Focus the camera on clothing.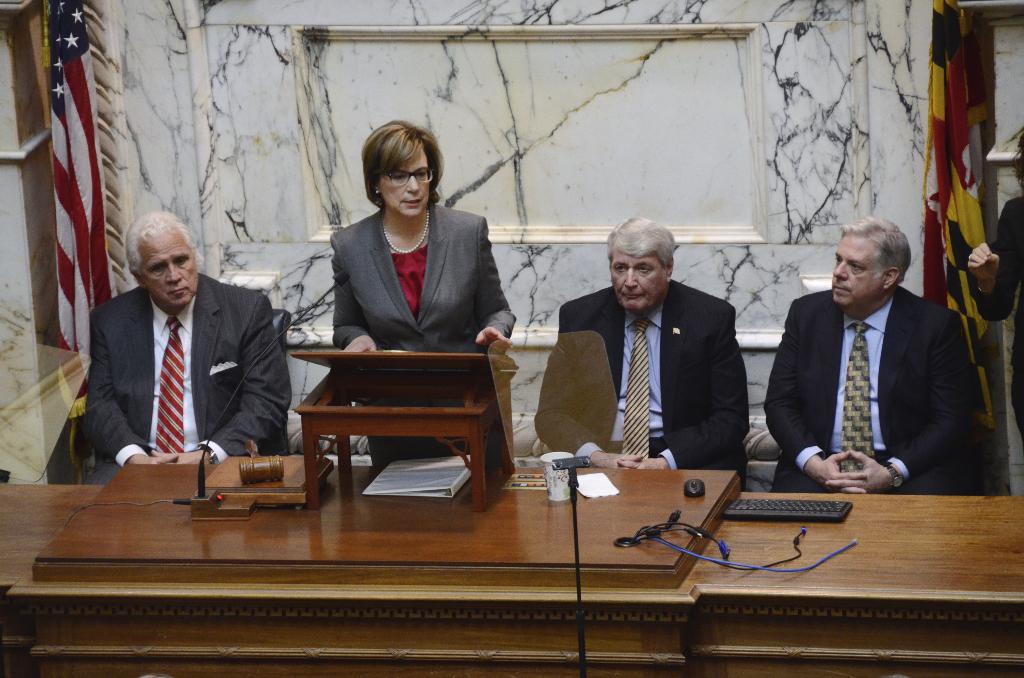
Focus region: <bbox>556, 280, 750, 497</bbox>.
